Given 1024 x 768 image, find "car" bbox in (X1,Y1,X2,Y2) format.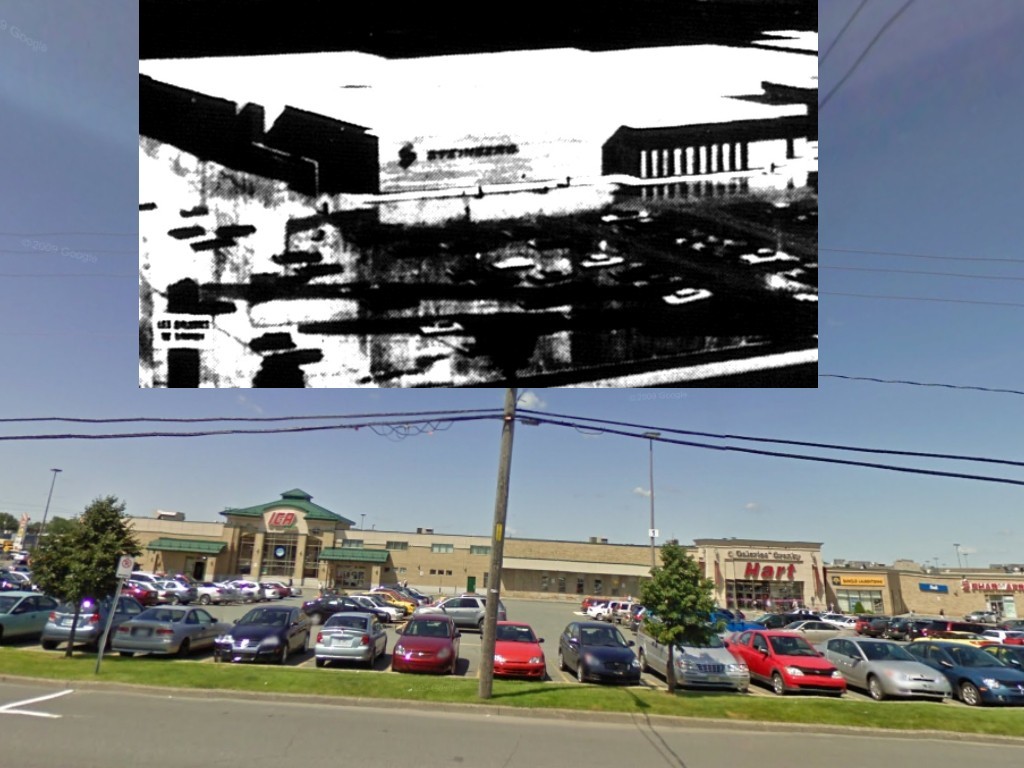
(319,608,388,667).
